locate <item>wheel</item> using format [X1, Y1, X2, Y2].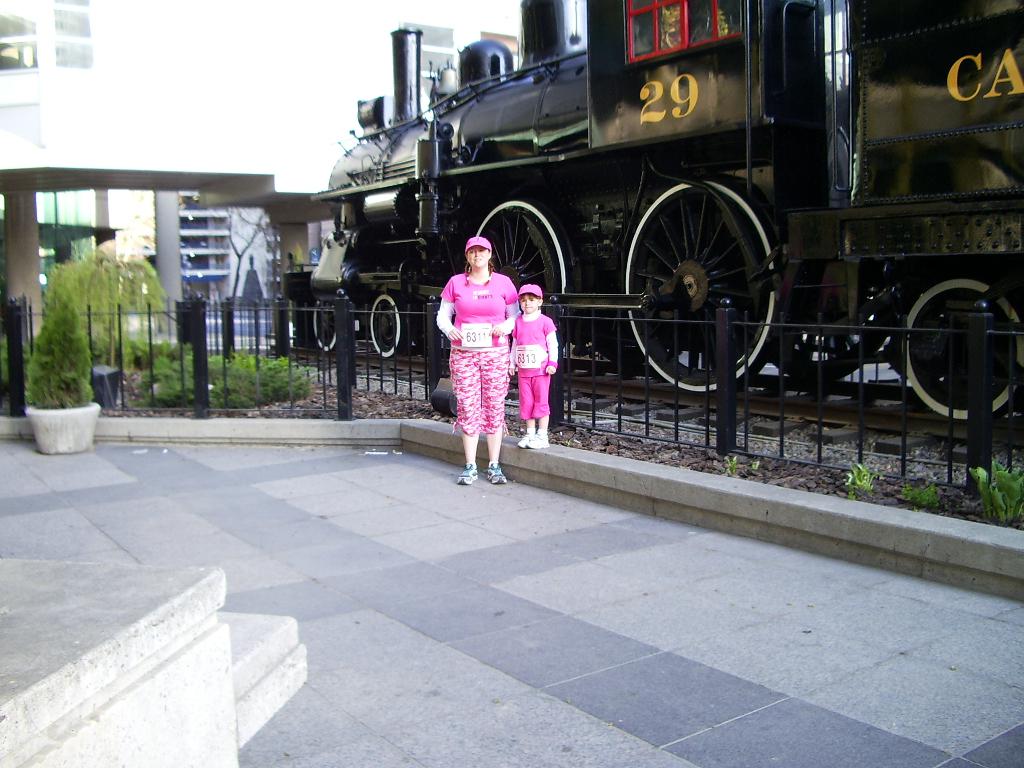
[366, 293, 405, 355].
